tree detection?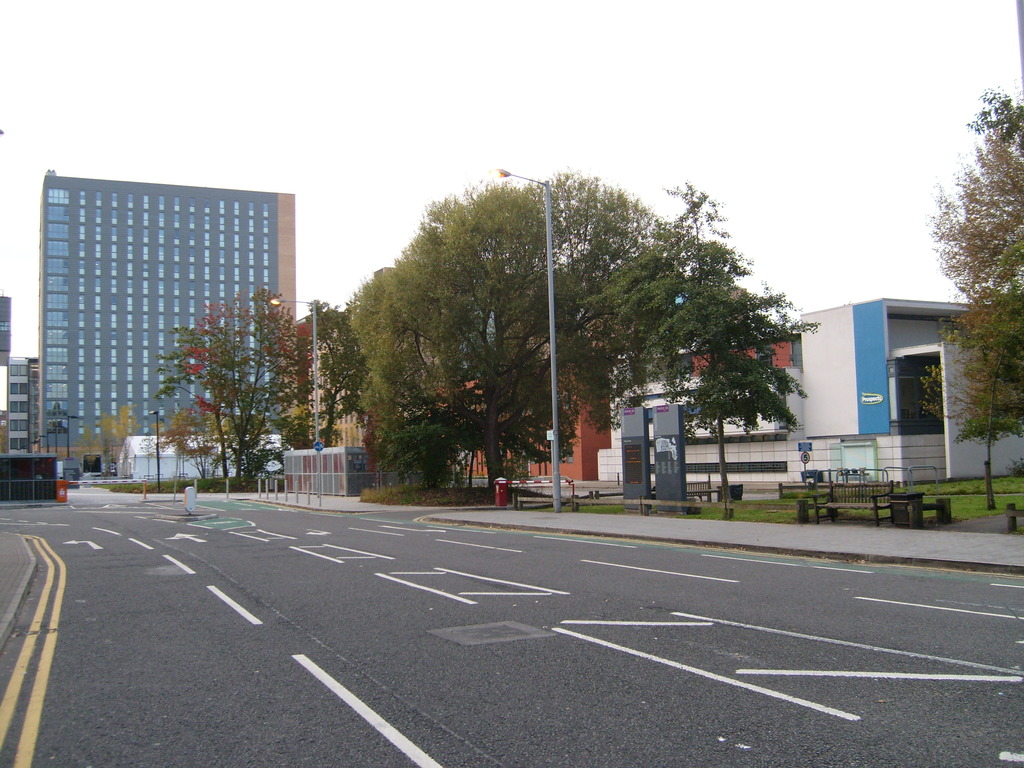
<bbox>154, 283, 338, 488</bbox>
